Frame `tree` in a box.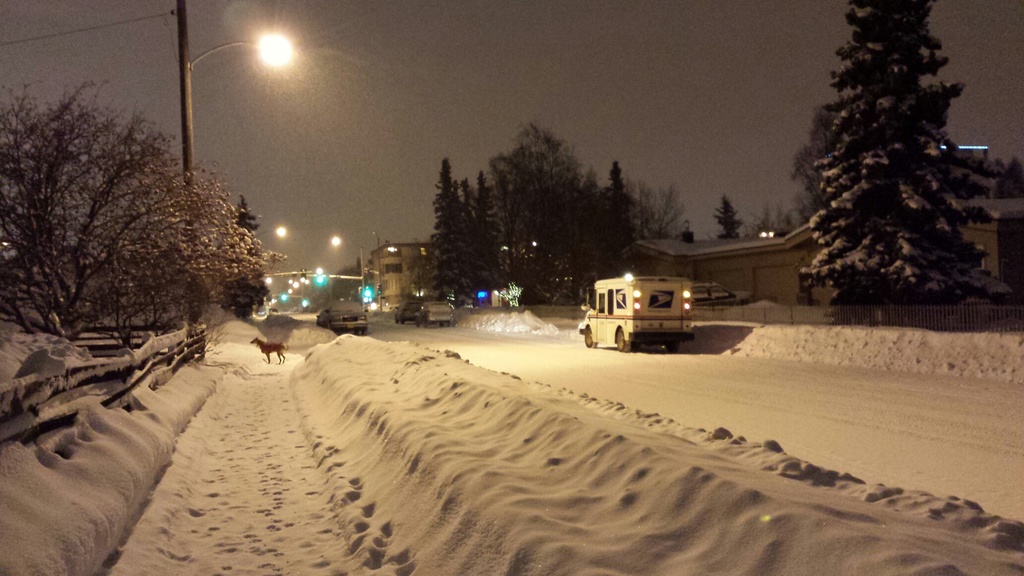
750, 202, 804, 235.
